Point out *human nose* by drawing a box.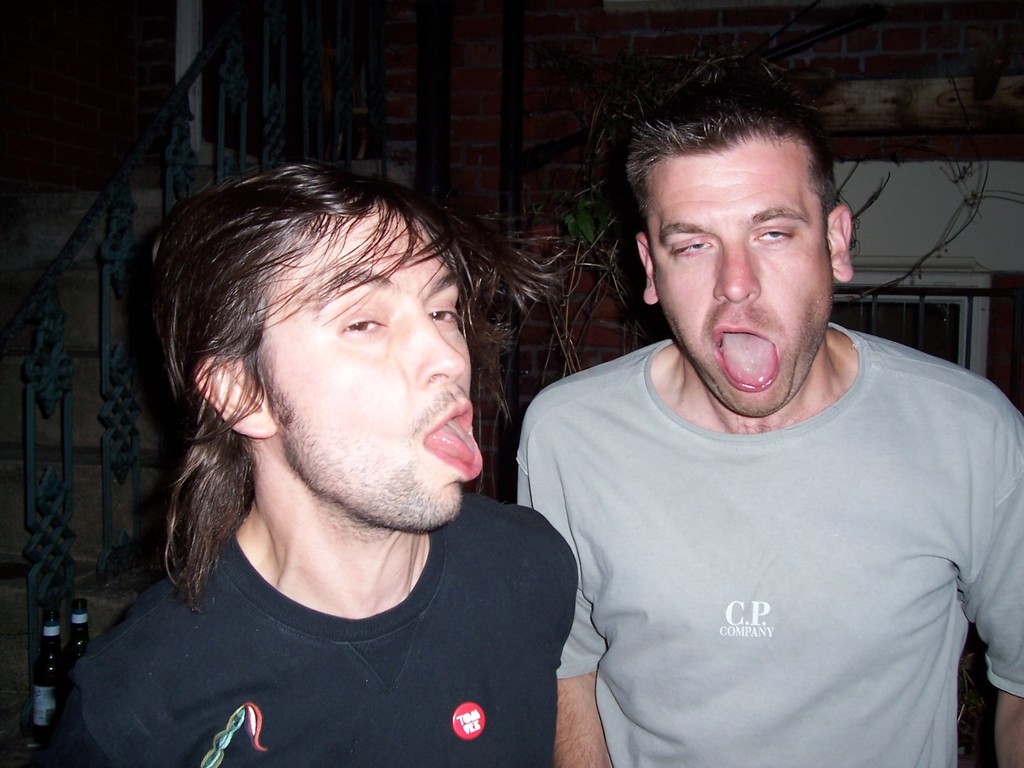
region(708, 237, 762, 303).
